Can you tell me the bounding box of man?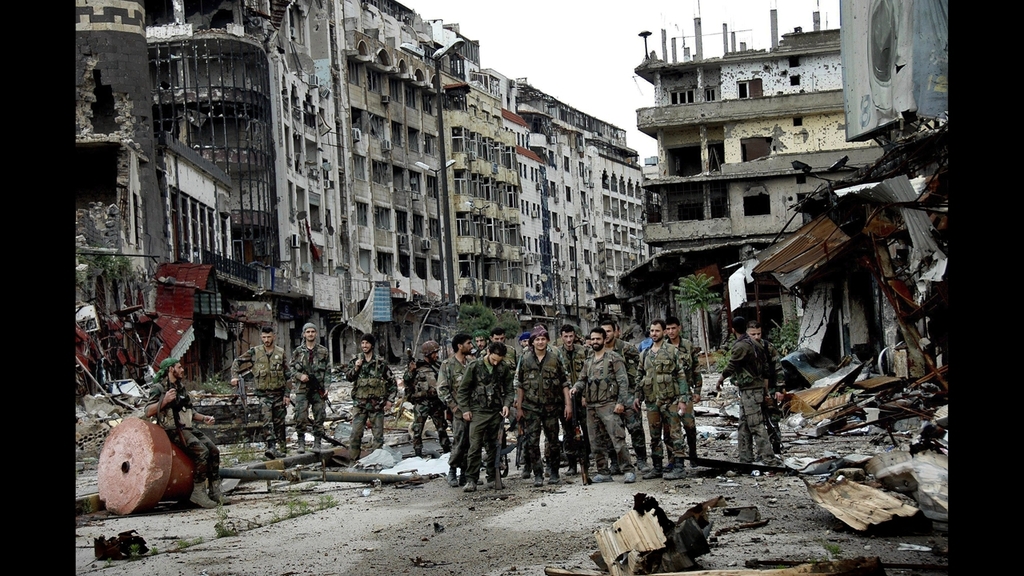
(291,318,338,449).
